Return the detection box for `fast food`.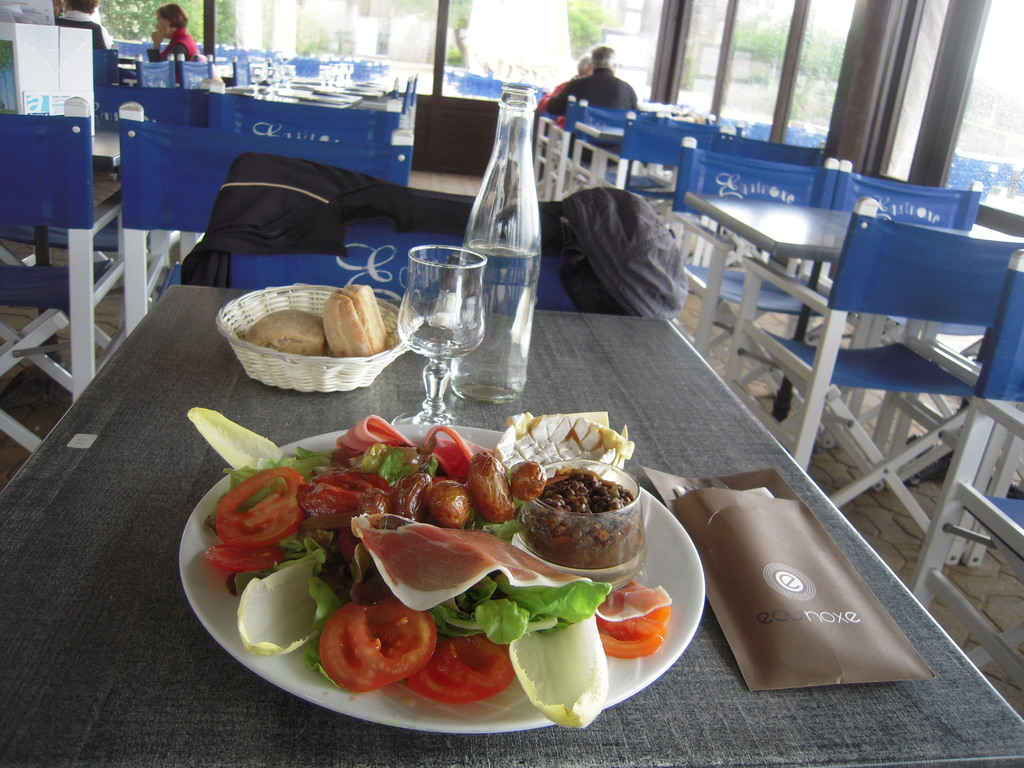
region(319, 282, 390, 356).
